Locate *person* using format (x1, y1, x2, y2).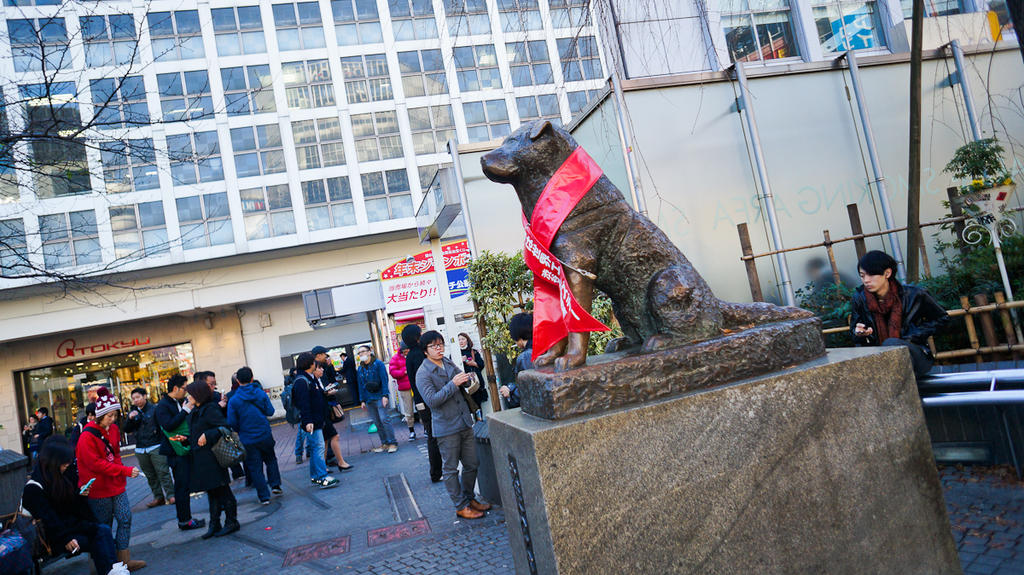
(13, 460, 128, 574).
